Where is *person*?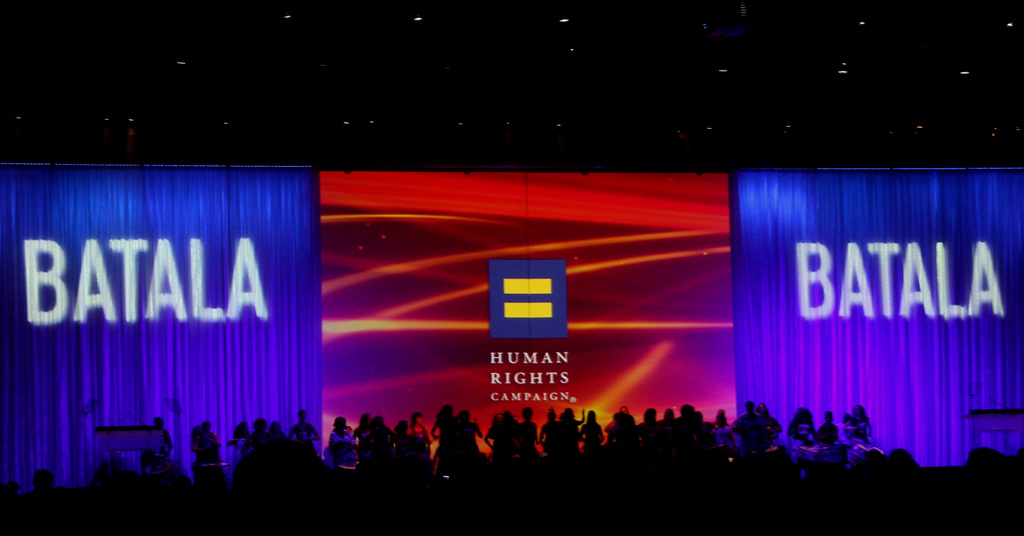
bbox=(728, 404, 756, 450).
